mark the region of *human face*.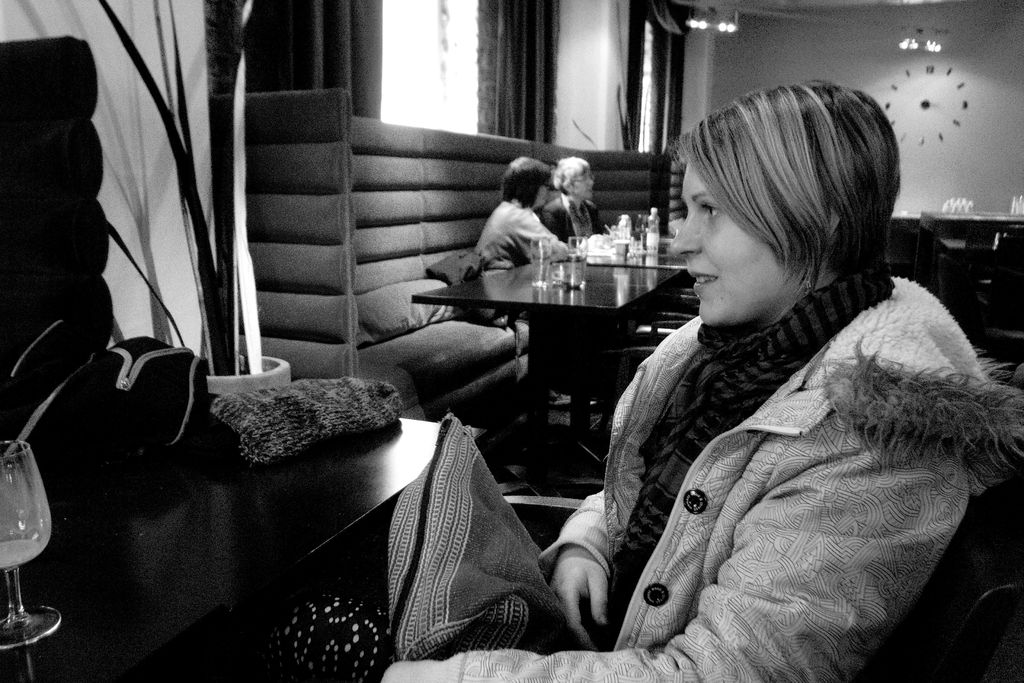
Region: bbox(671, 150, 810, 342).
